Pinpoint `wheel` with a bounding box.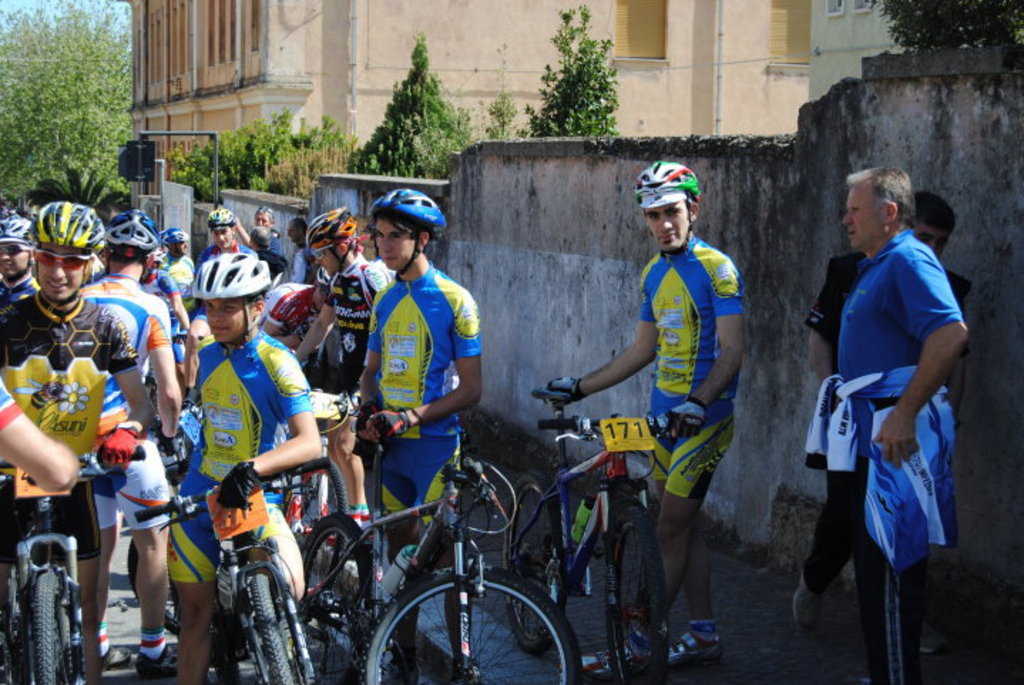
601,498,671,684.
